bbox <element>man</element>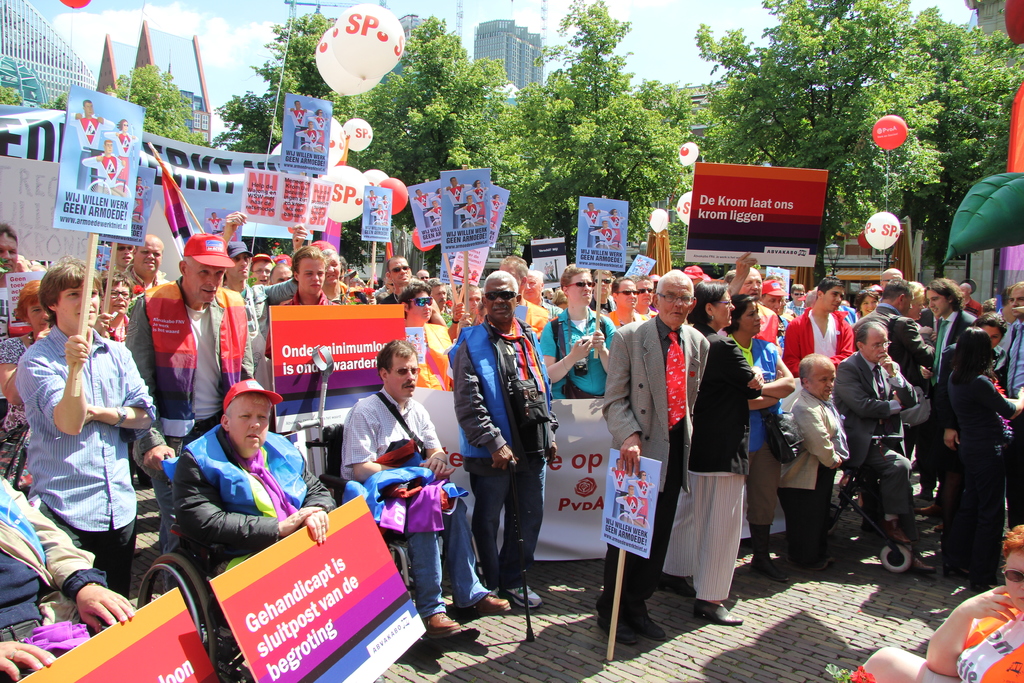
781:281:808:333
